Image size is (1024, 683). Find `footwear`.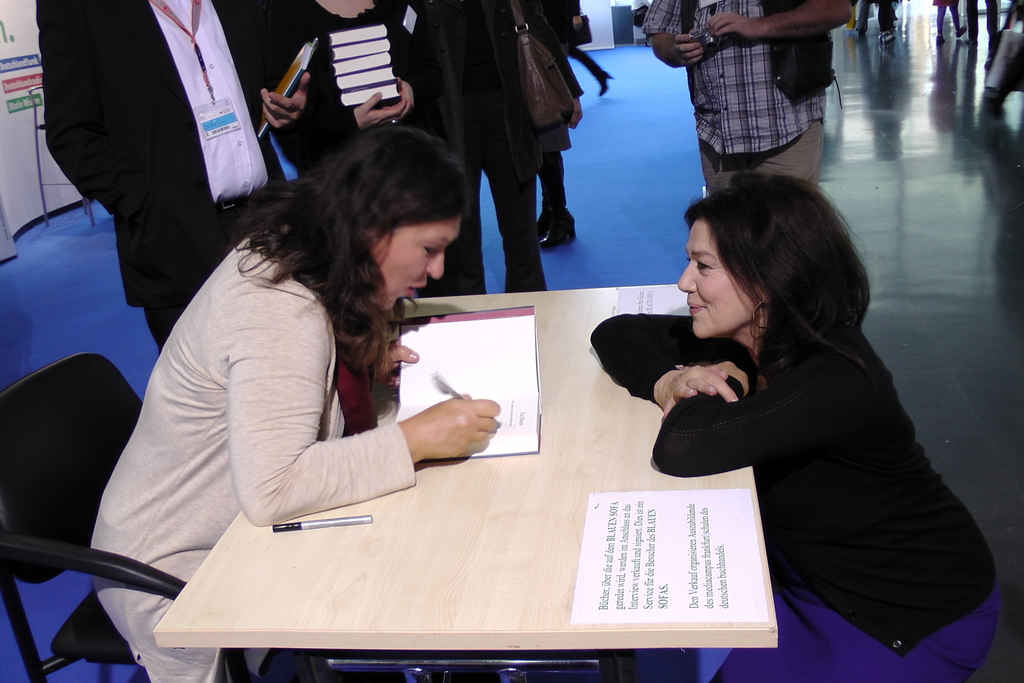
[536,211,548,240].
